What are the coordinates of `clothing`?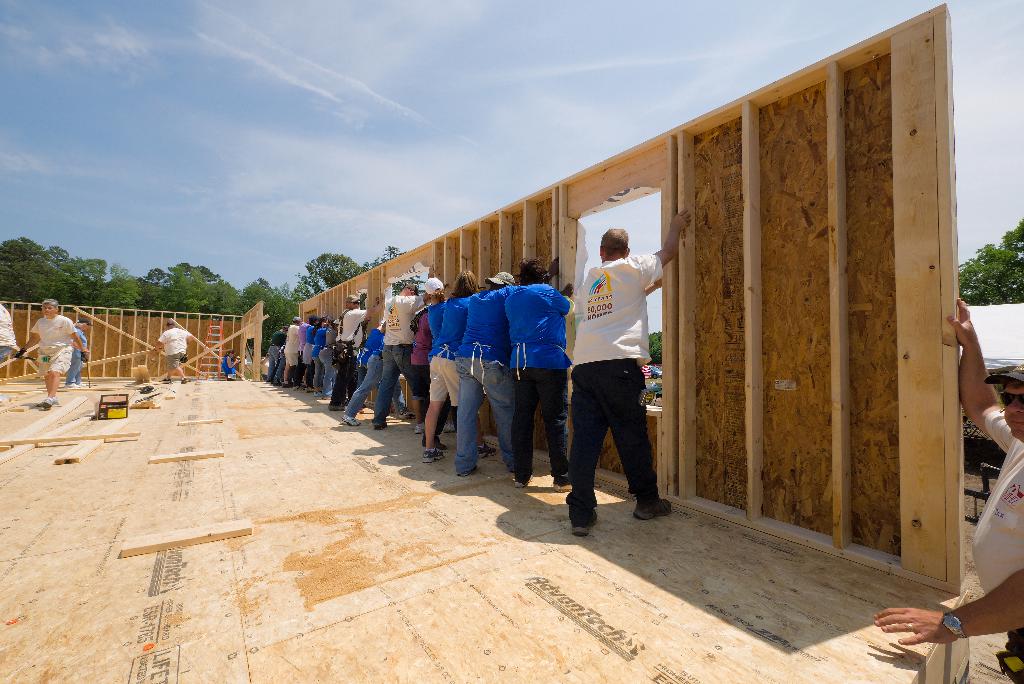
(x1=65, y1=327, x2=88, y2=387).
